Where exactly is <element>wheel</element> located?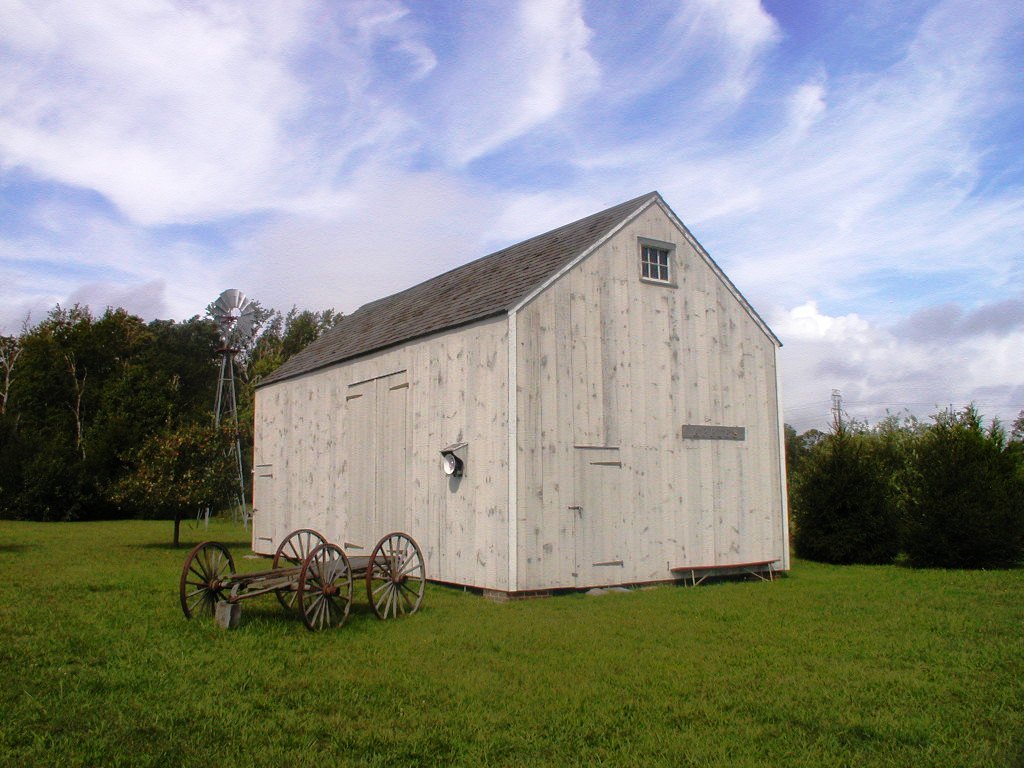
Its bounding box is BBox(273, 528, 334, 616).
